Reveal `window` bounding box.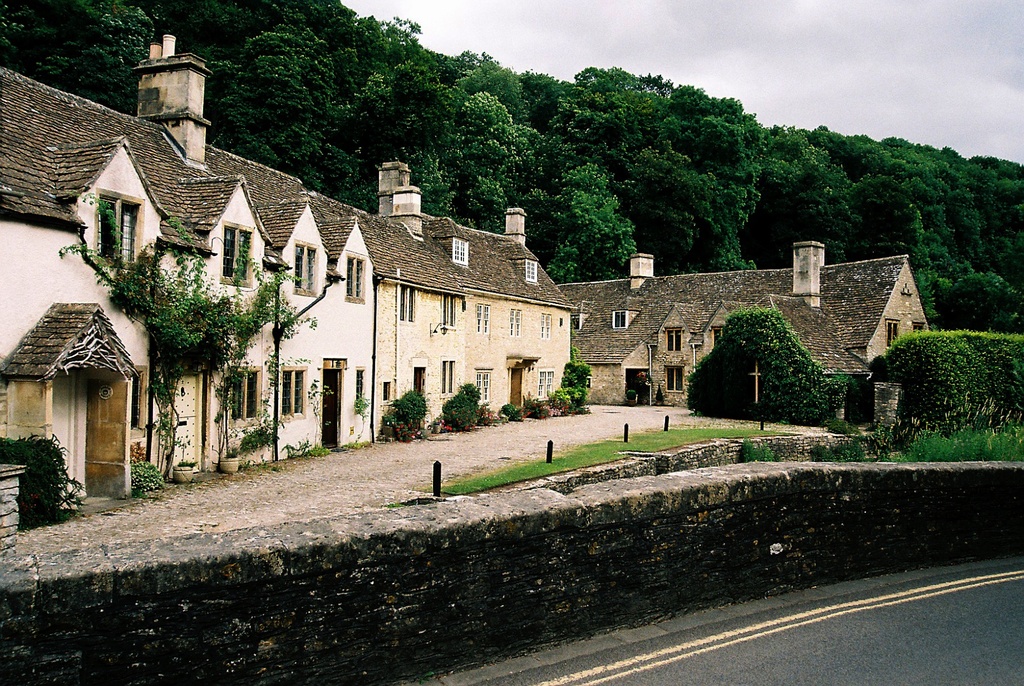
Revealed: rect(354, 363, 366, 415).
